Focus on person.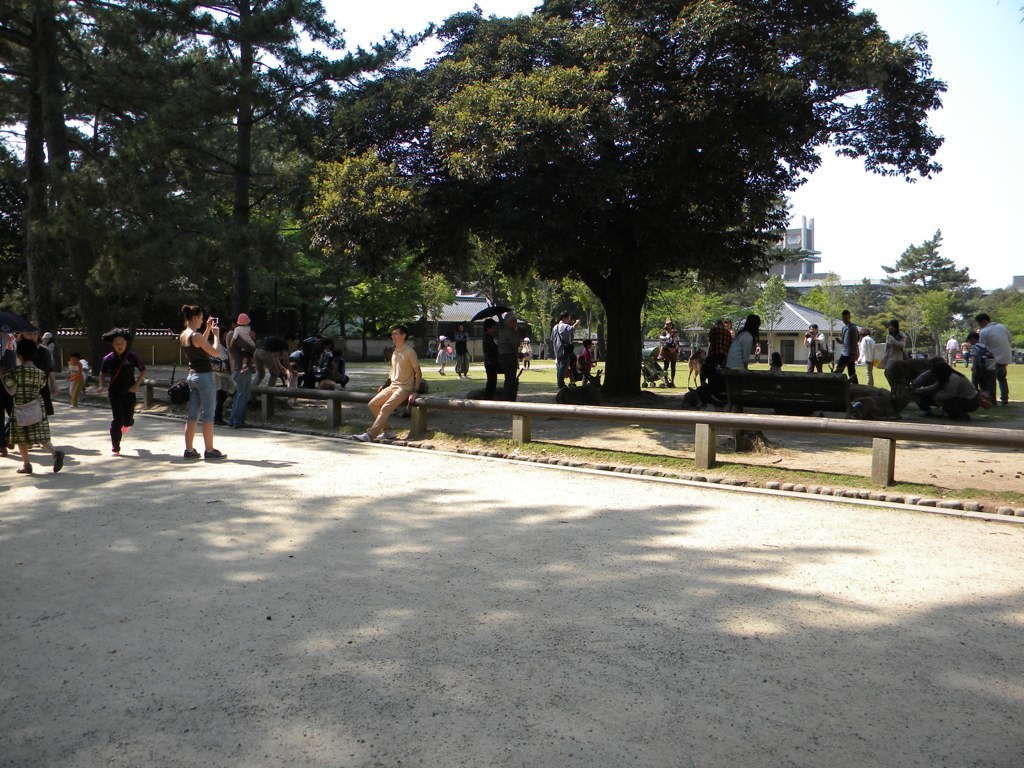
Focused at x1=229, y1=313, x2=255, y2=353.
